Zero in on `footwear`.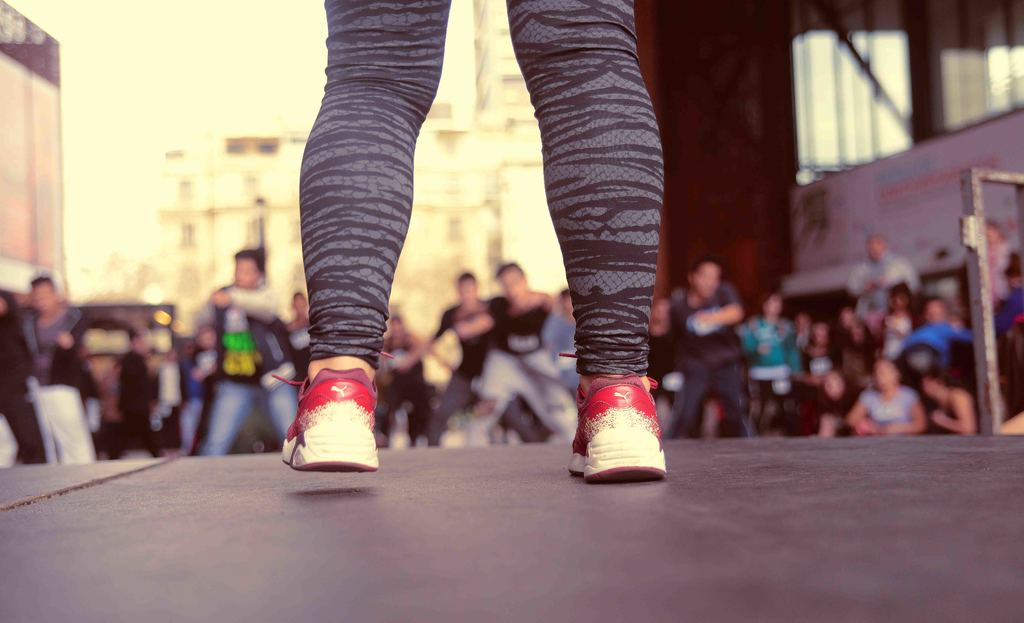
Zeroed in: [276, 367, 373, 483].
